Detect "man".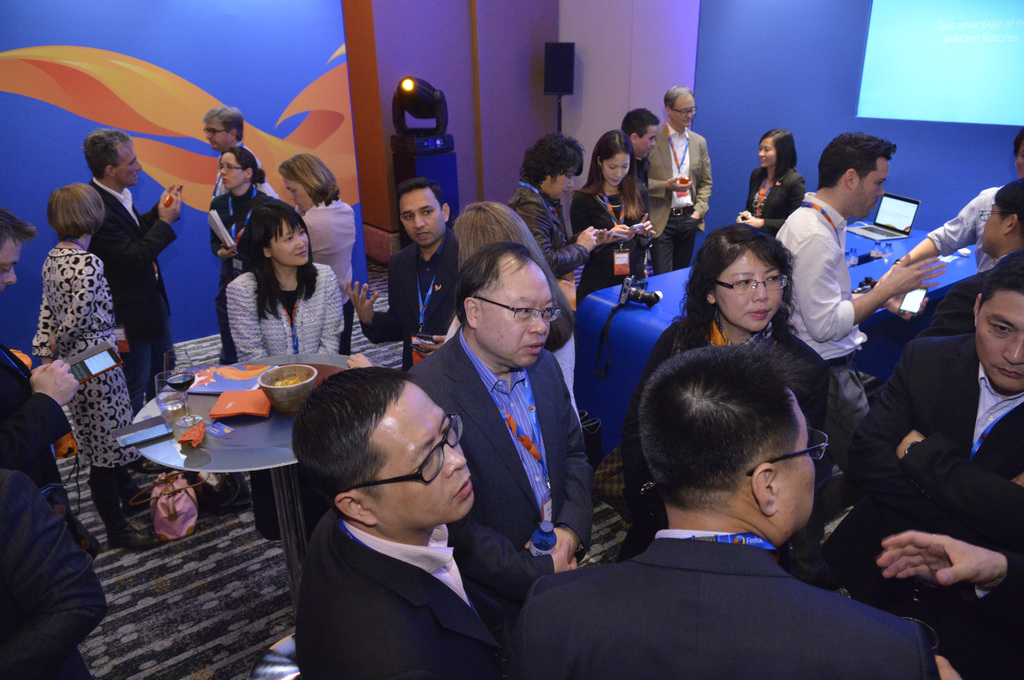
Detected at {"x1": 652, "y1": 84, "x2": 715, "y2": 278}.
